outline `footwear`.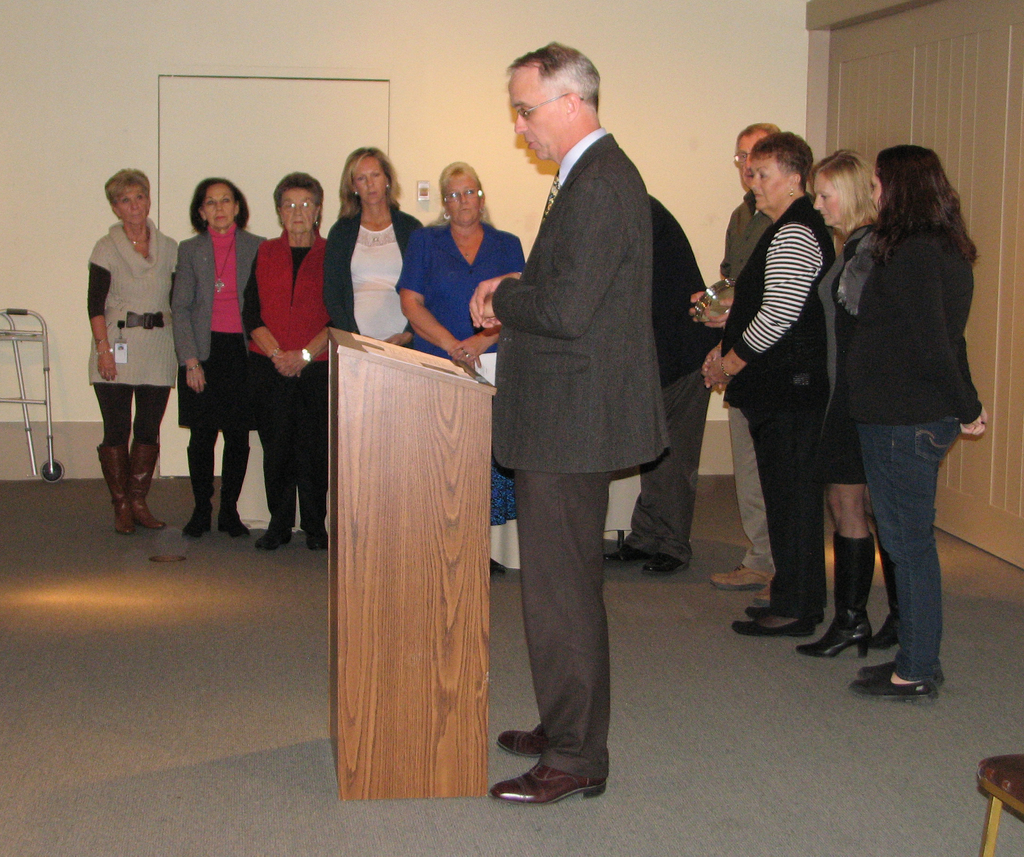
Outline: (x1=687, y1=561, x2=749, y2=590).
